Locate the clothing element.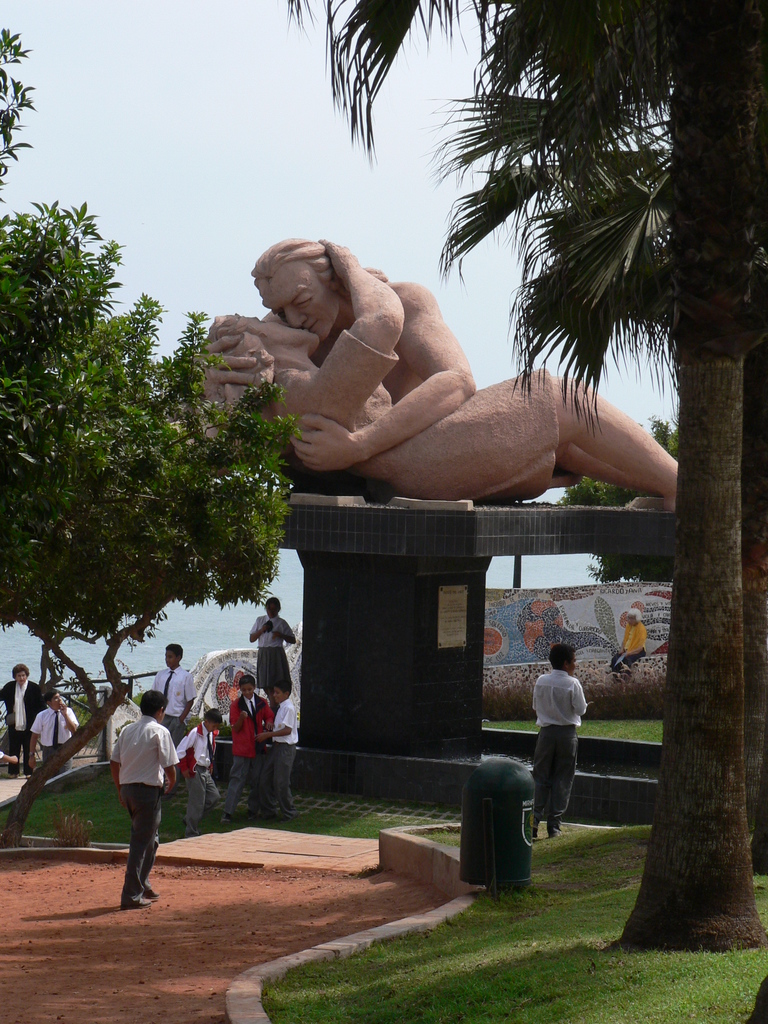
Element bbox: detection(250, 611, 295, 689).
